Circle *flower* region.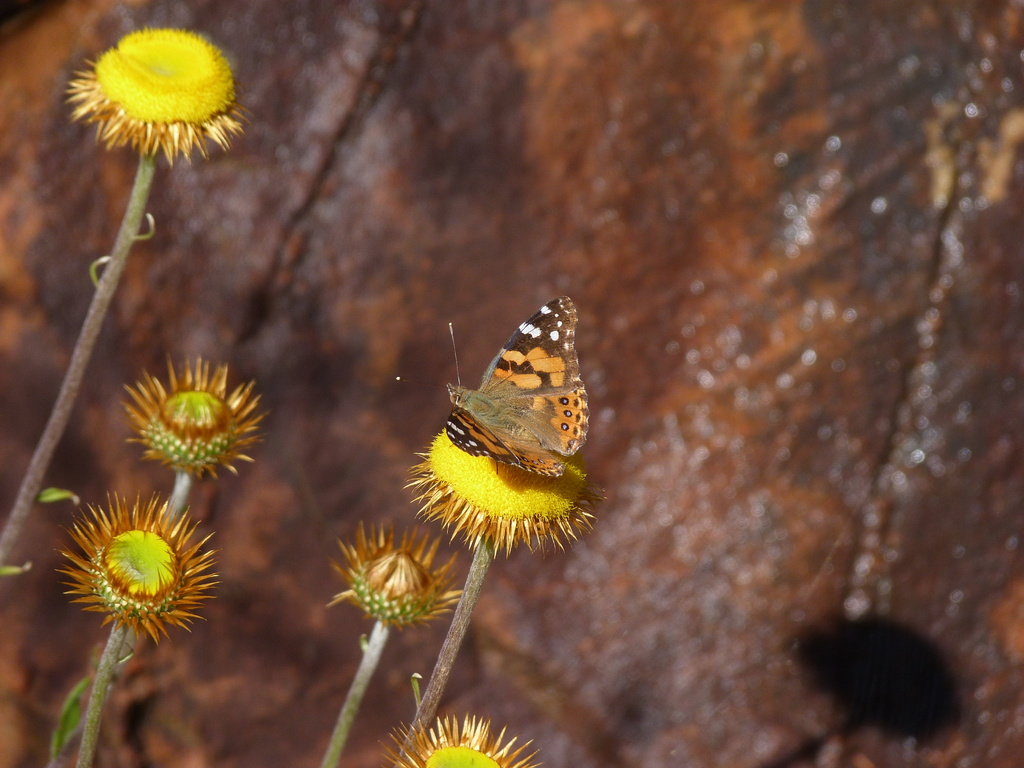
Region: [399,426,611,566].
